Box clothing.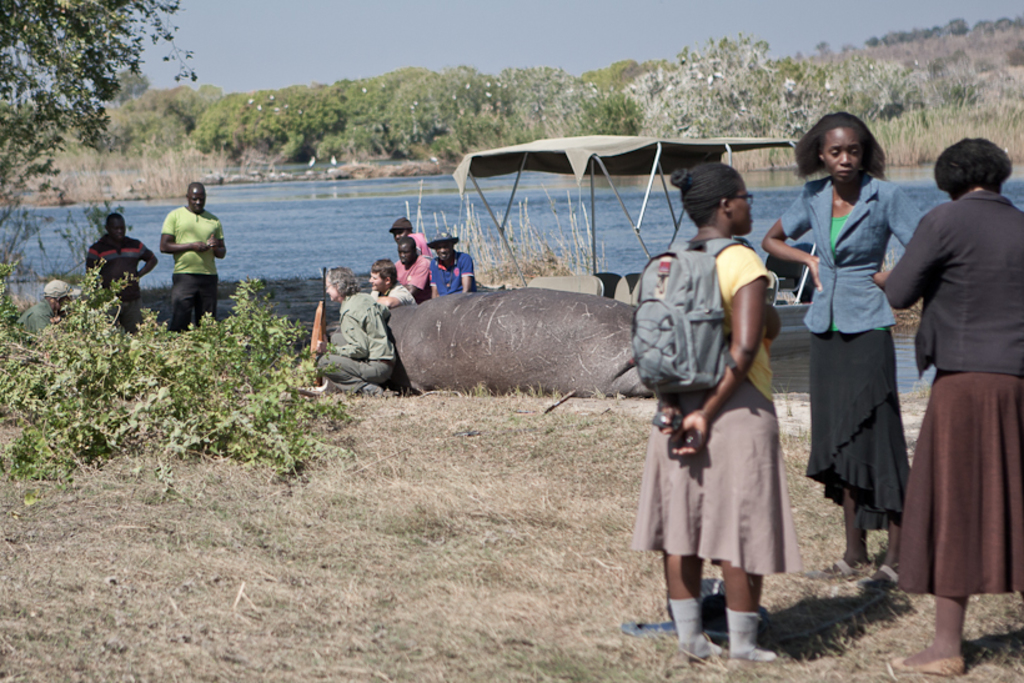
[372,280,416,305].
